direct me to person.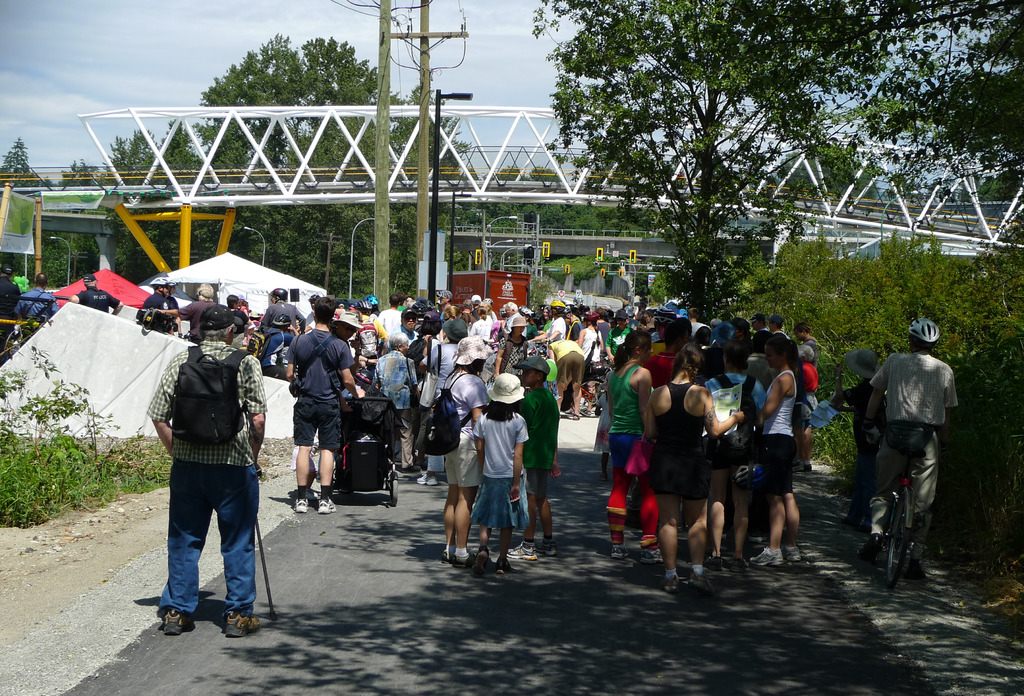
Direction: x1=144, y1=303, x2=268, y2=638.
